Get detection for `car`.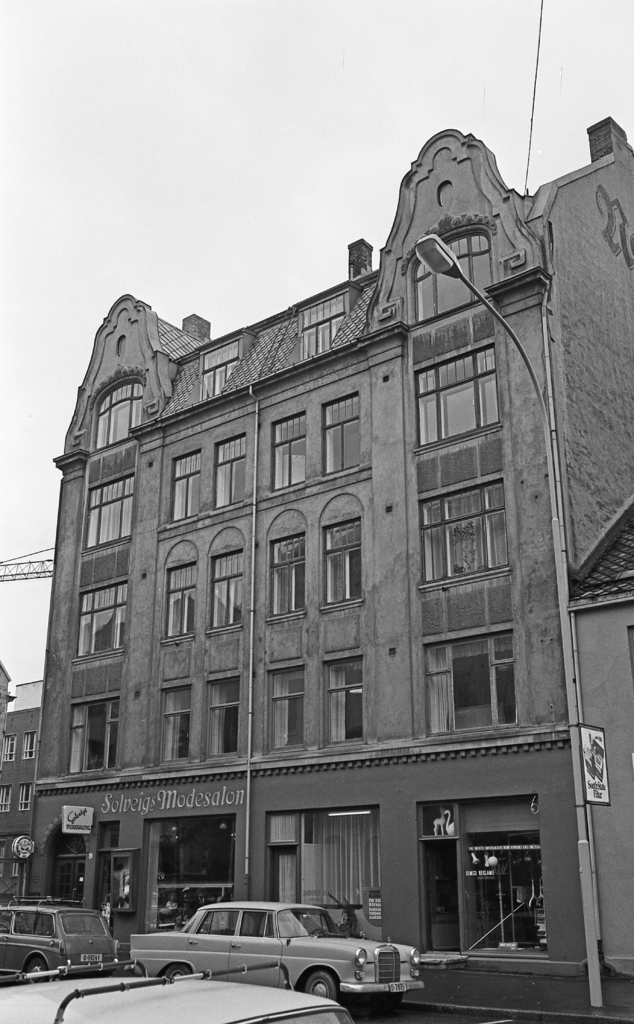
Detection: x1=0 y1=956 x2=353 y2=1023.
